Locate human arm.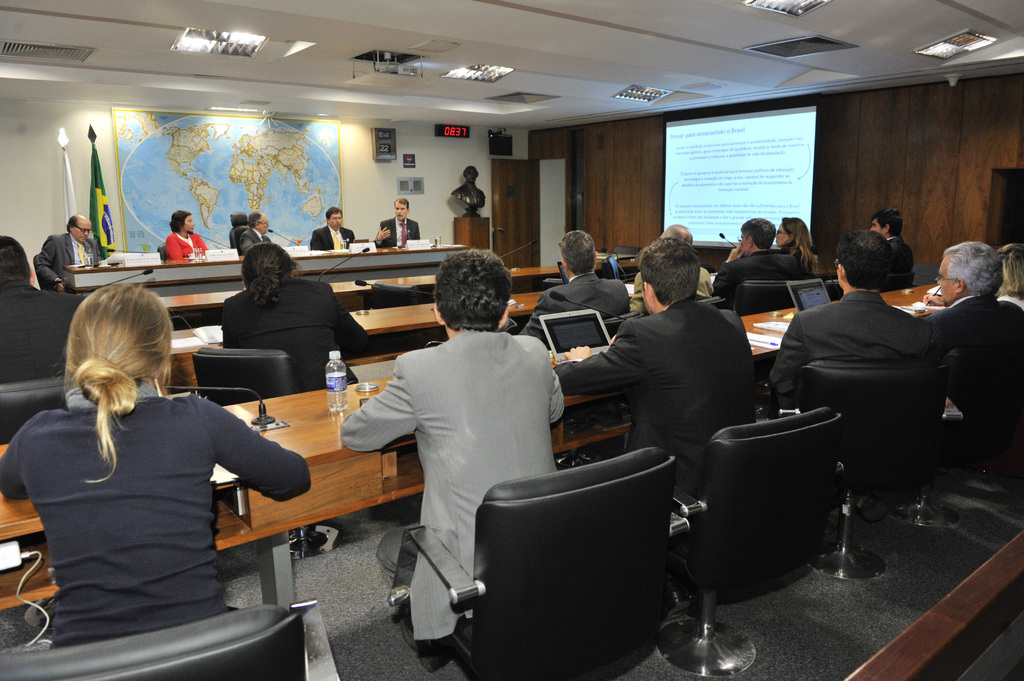
Bounding box: BBox(192, 396, 309, 495).
